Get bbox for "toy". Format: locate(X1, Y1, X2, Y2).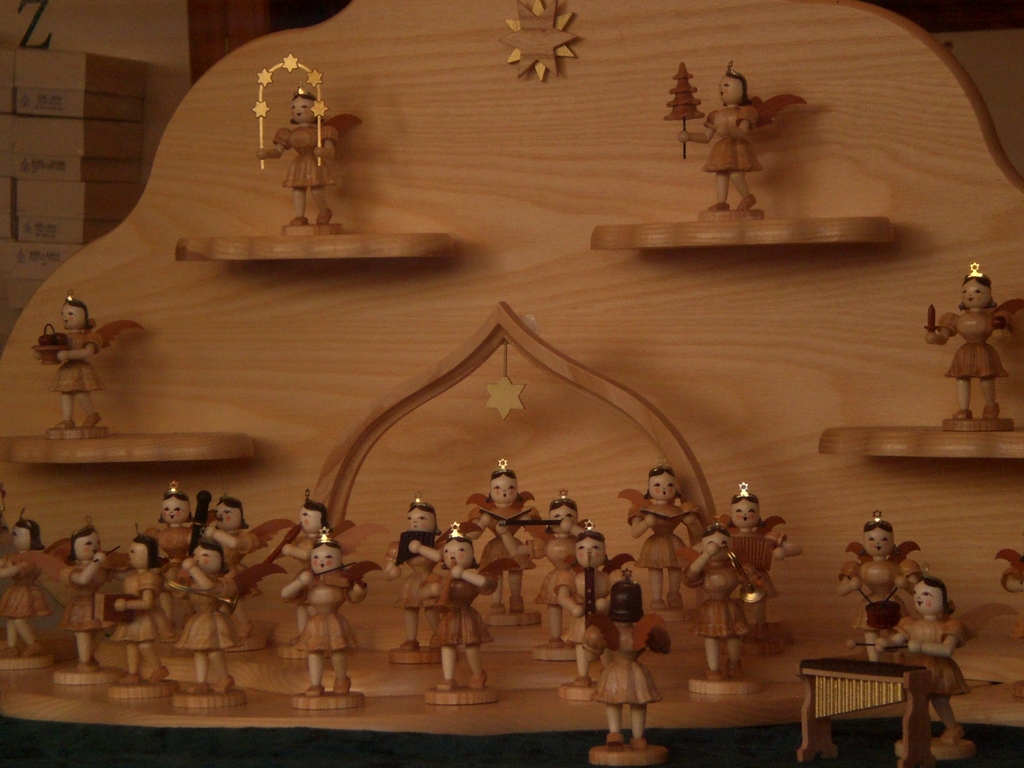
locate(520, 488, 593, 627).
